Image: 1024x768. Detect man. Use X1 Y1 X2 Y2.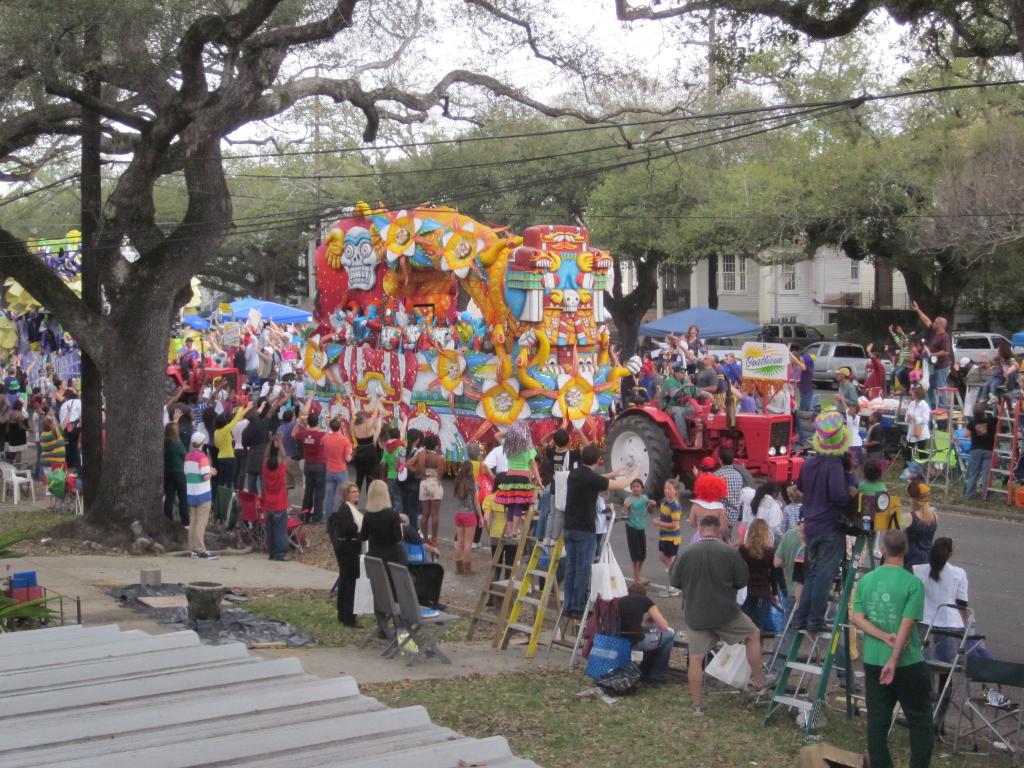
184 429 218 559.
